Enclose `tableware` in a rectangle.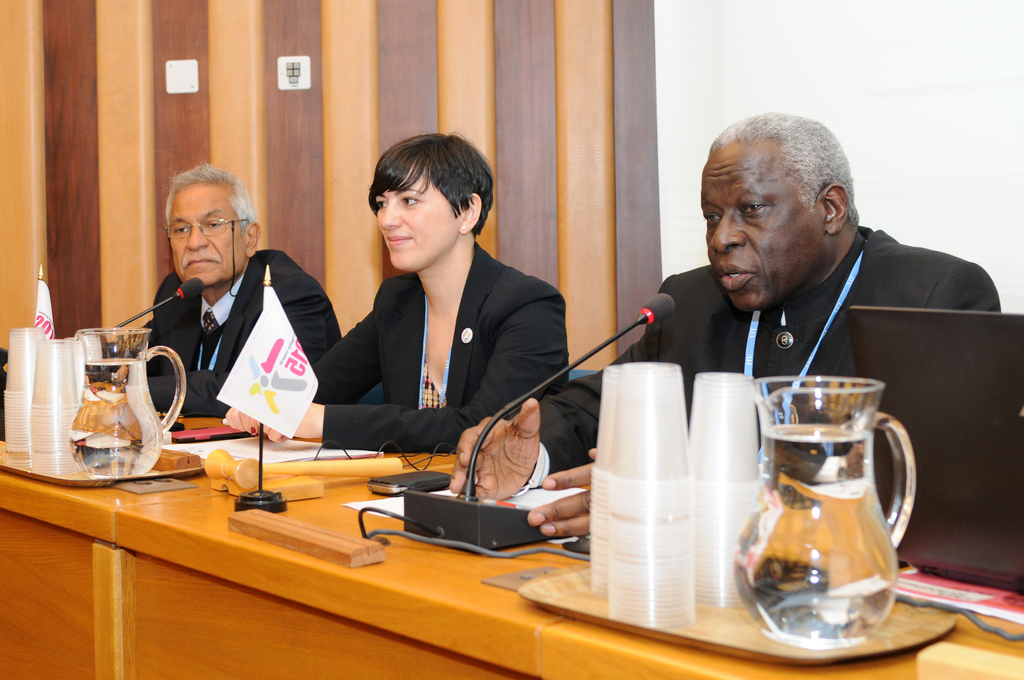
{"left": 65, "top": 327, "right": 185, "bottom": 476}.
